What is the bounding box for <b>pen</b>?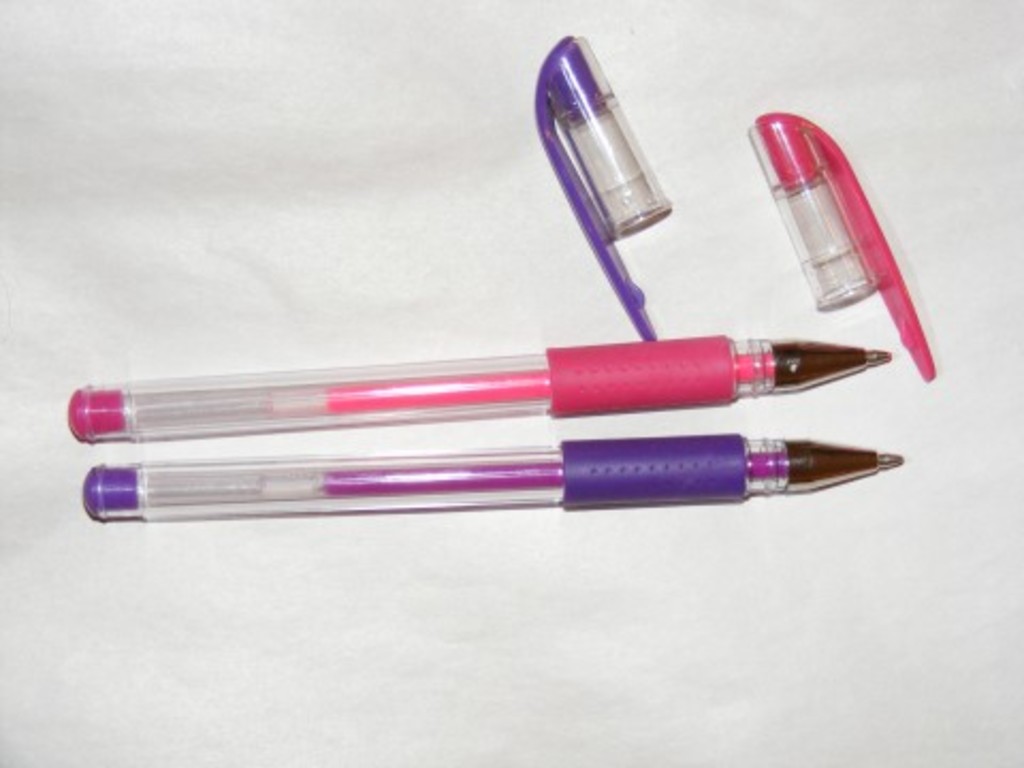
l=64, t=331, r=902, b=442.
